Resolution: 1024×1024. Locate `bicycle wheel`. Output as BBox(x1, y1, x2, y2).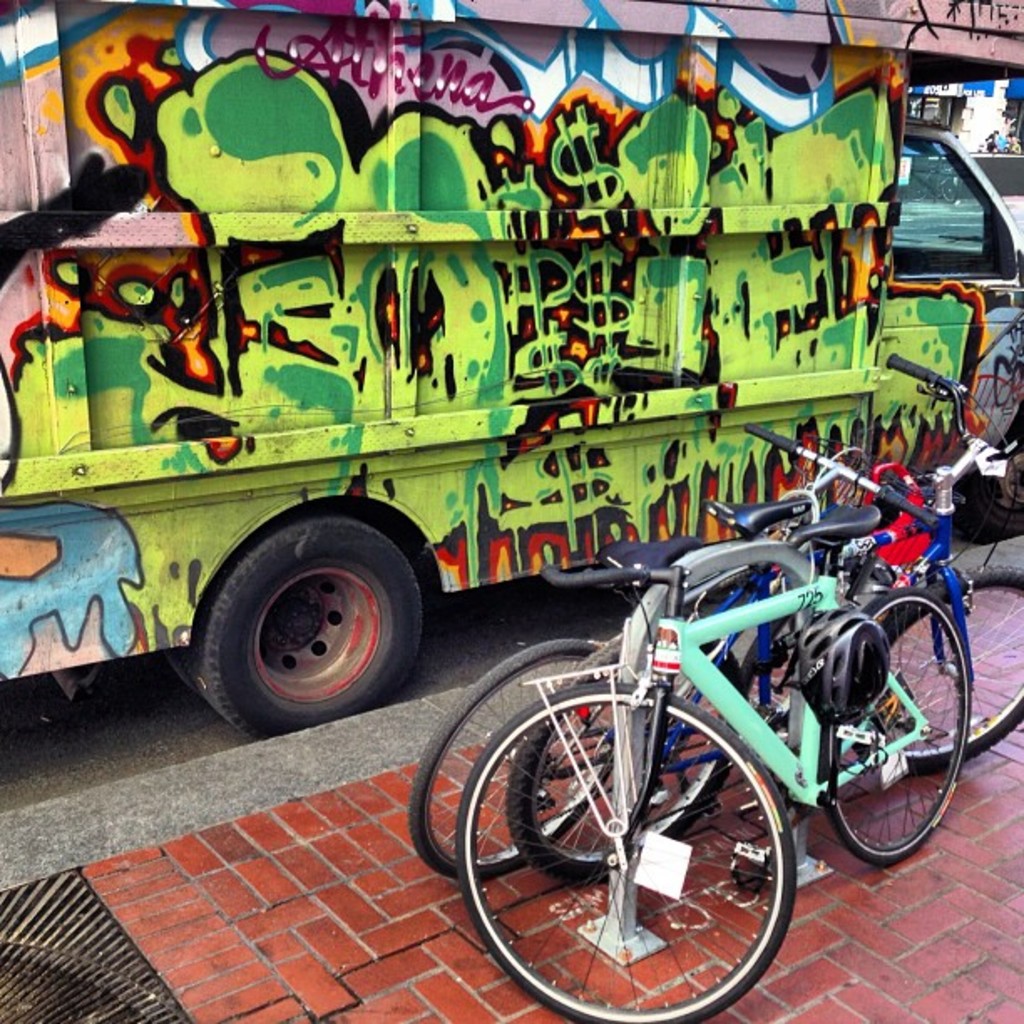
BBox(484, 636, 731, 883).
